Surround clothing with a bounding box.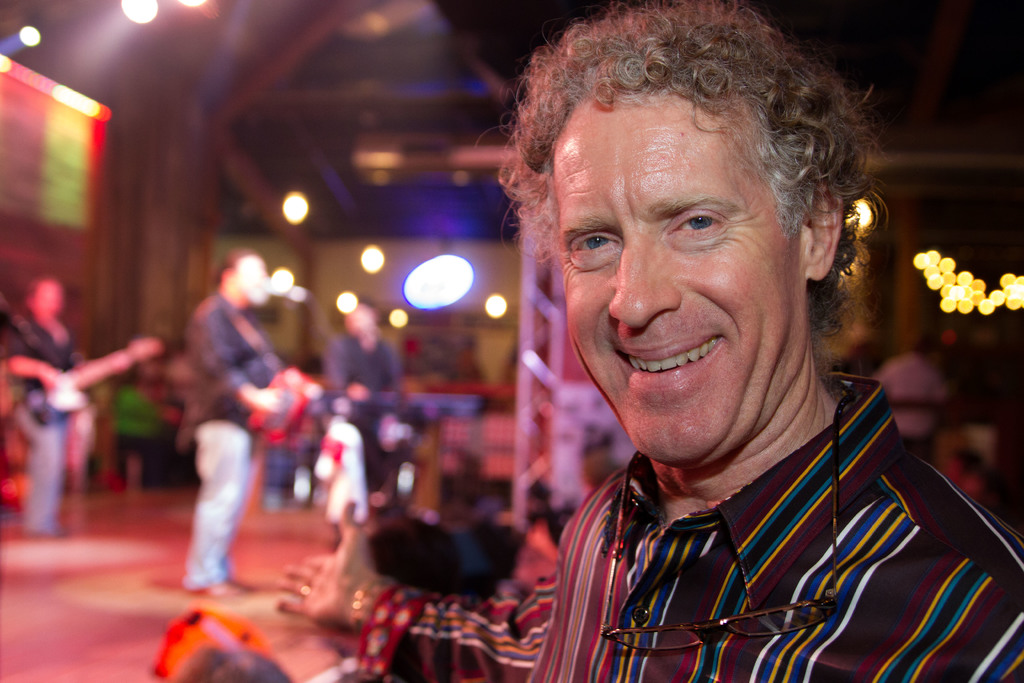
box(2, 314, 81, 532).
